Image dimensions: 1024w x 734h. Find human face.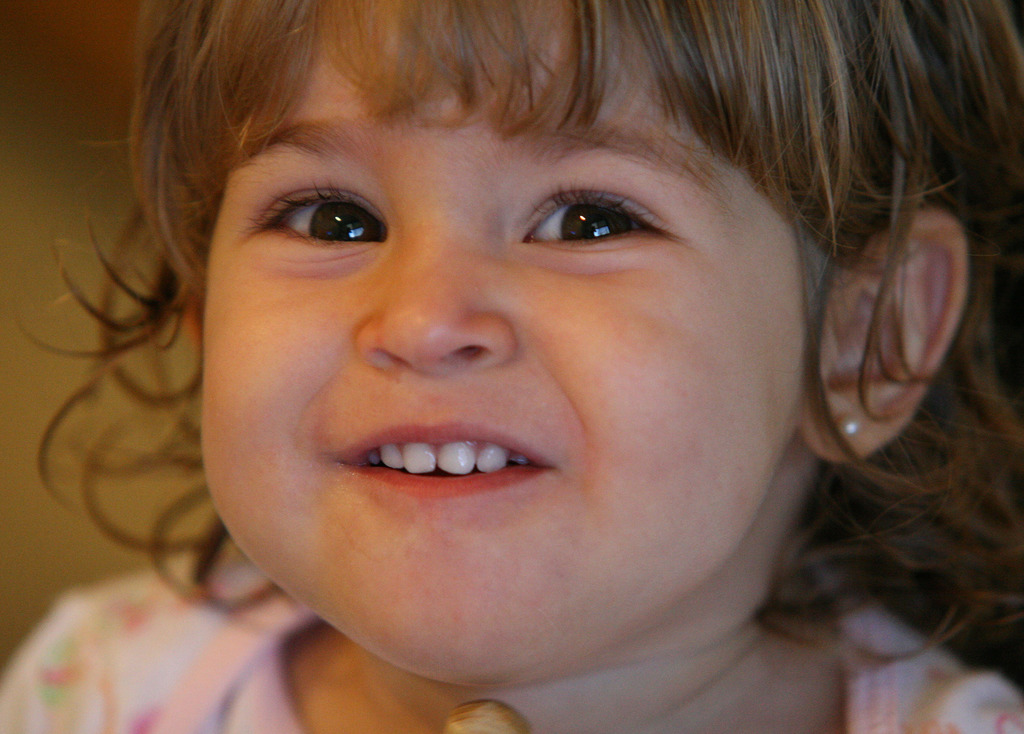
bbox=[199, 0, 804, 689].
